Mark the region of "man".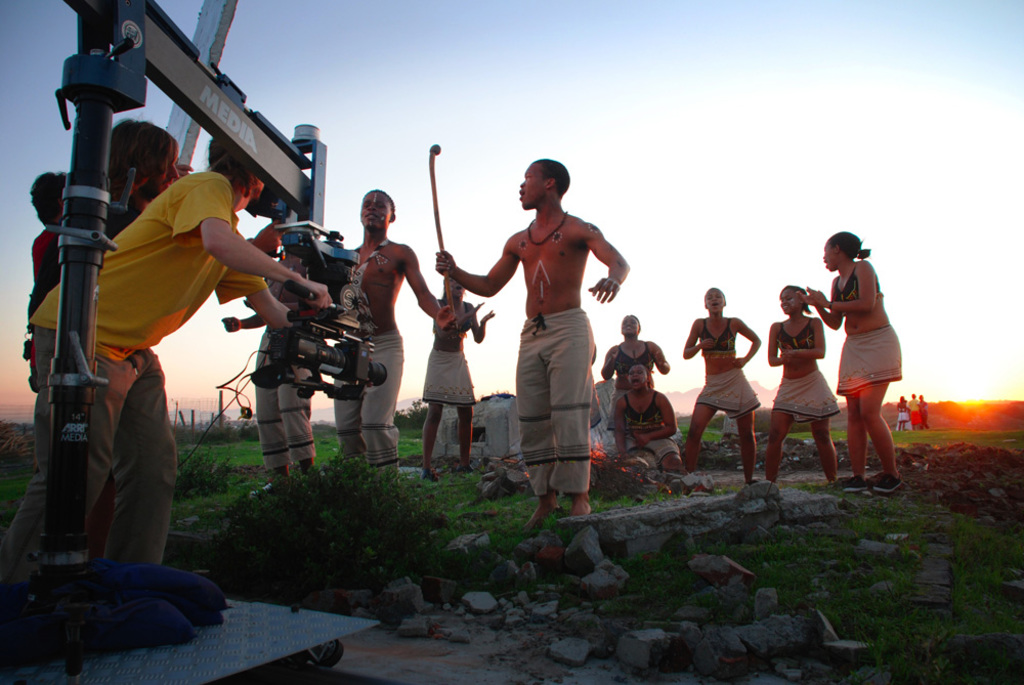
Region: bbox(220, 251, 313, 481).
